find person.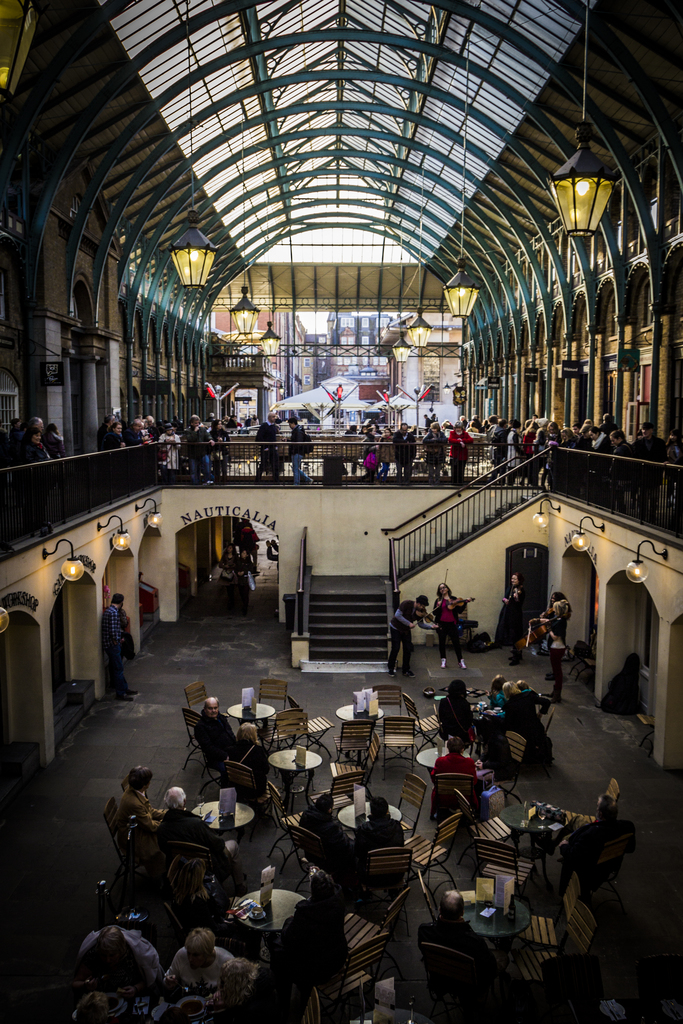
rect(263, 863, 349, 1020).
